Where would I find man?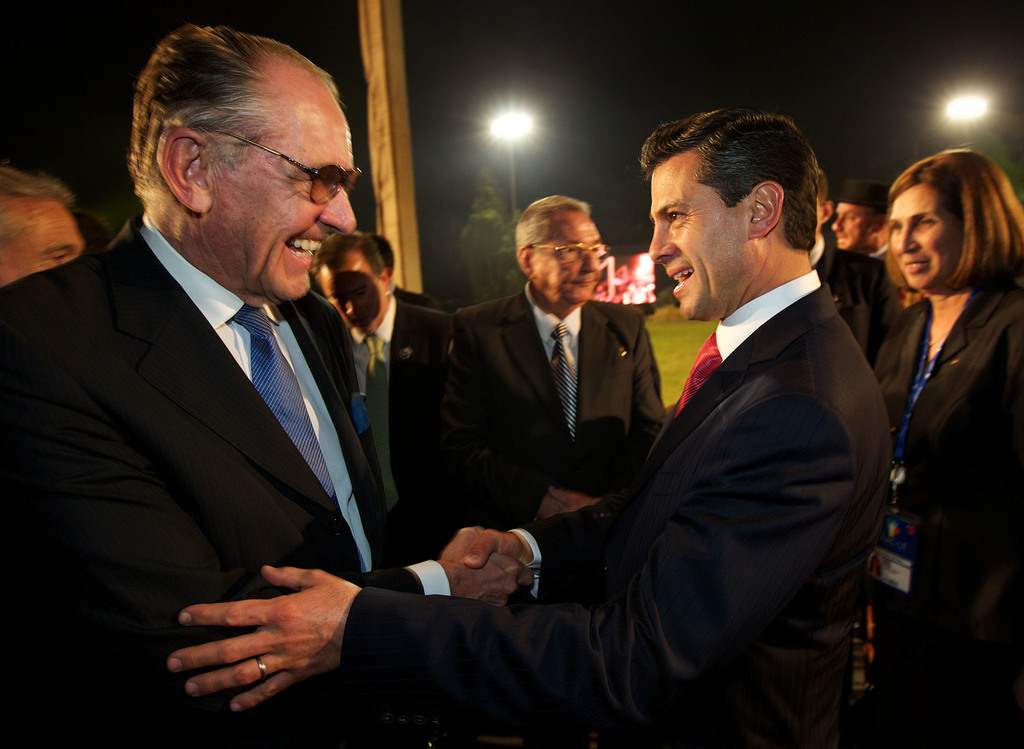
At 840,188,895,261.
